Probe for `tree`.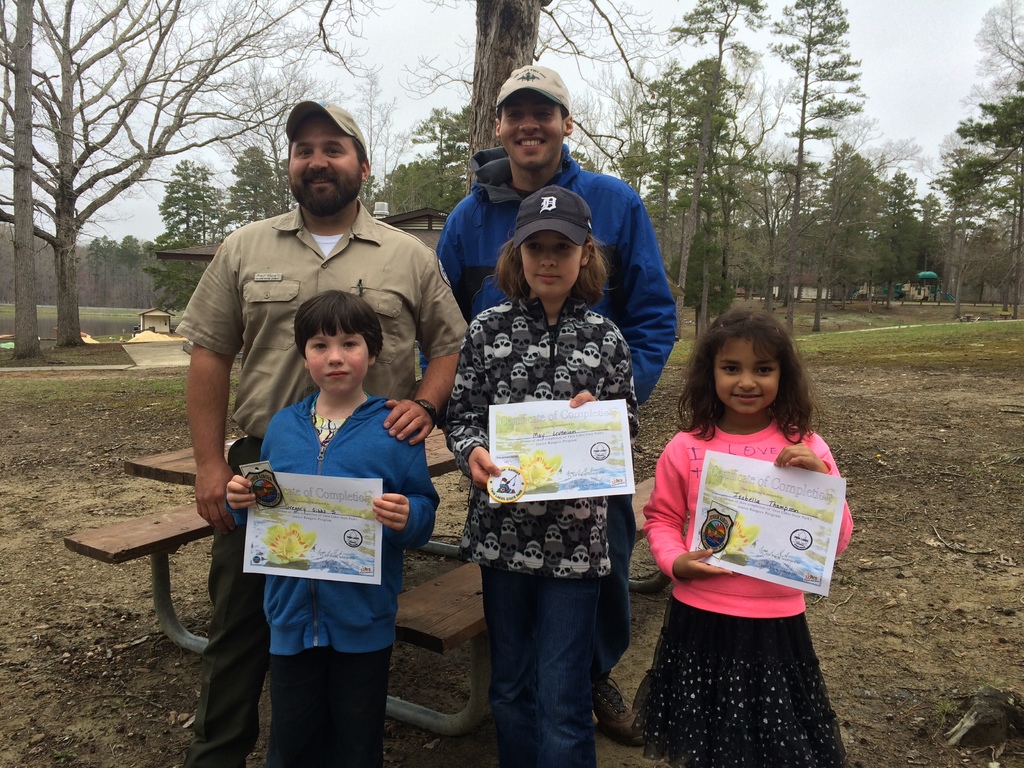
Probe result: rect(810, 99, 922, 336).
